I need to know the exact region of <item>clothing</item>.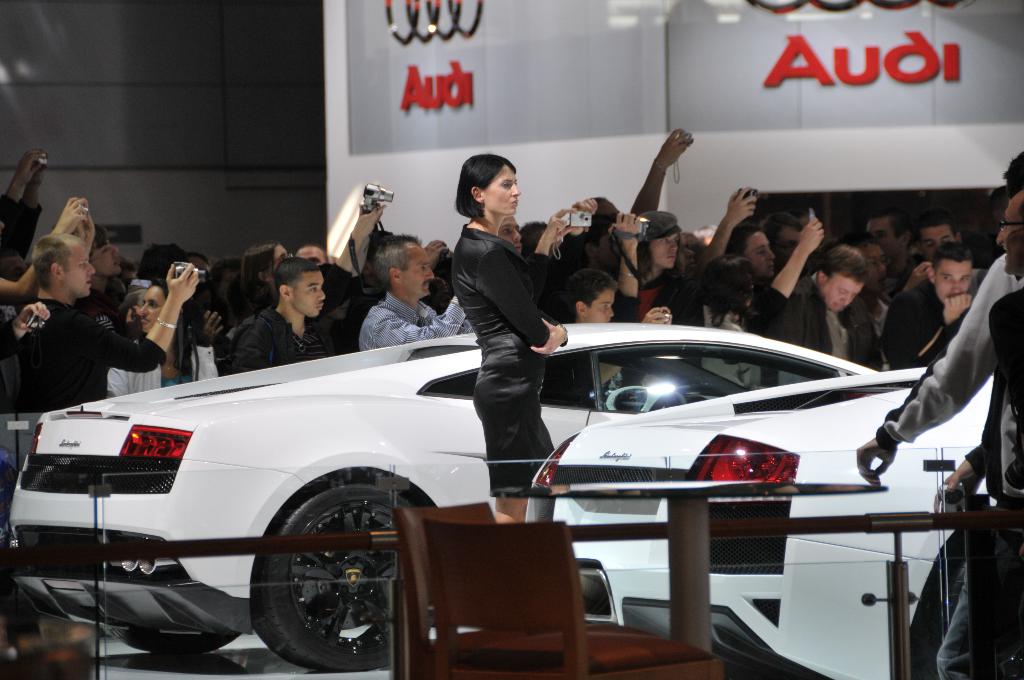
Region: detection(447, 174, 565, 455).
